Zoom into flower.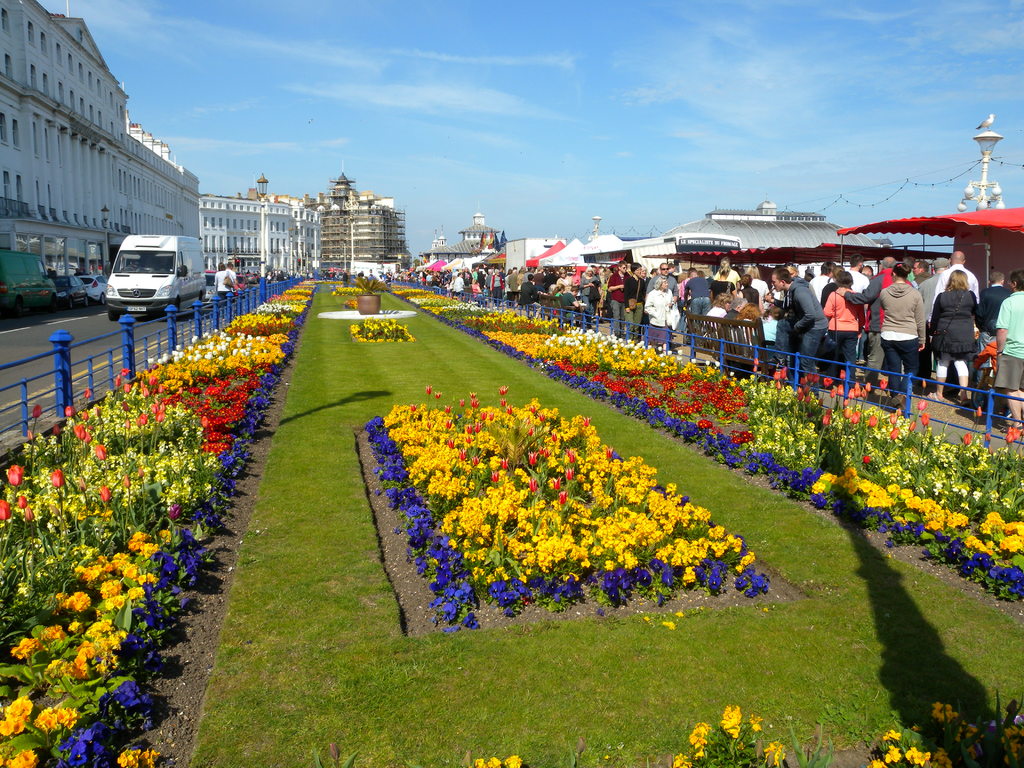
Zoom target: pyautogui.locateOnScreen(1, 744, 38, 767).
